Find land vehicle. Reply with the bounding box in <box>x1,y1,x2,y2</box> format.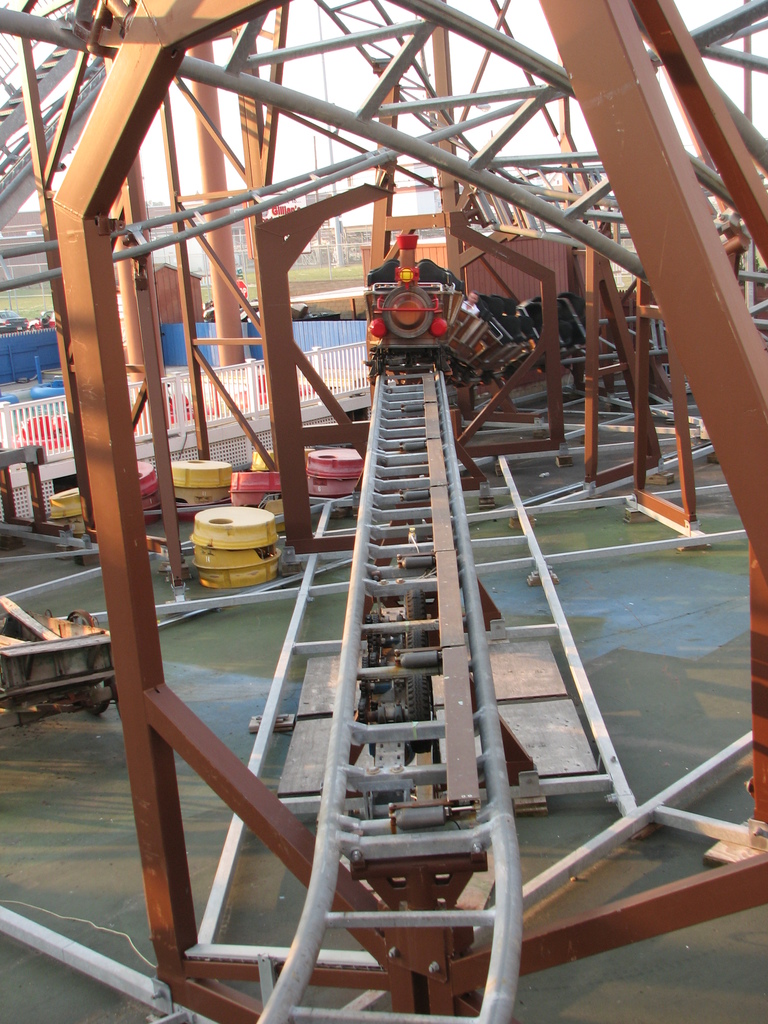
<box>365,232,586,388</box>.
